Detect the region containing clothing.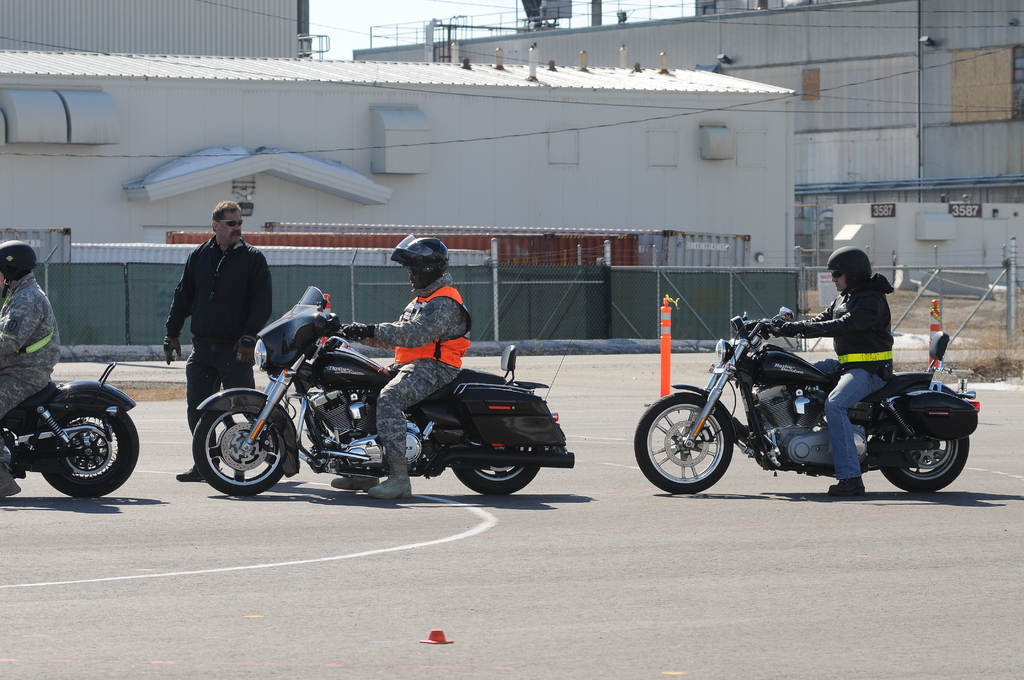
<bbox>165, 239, 273, 467</bbox>.
